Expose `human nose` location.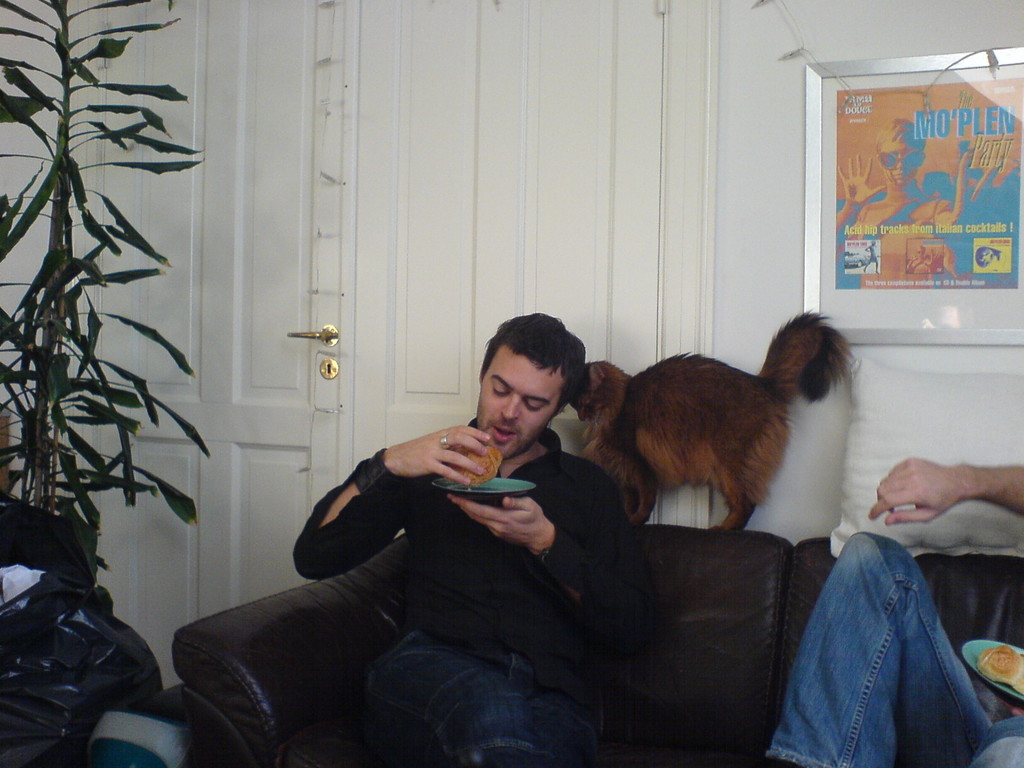
Exposed at 497/392/520/422.
